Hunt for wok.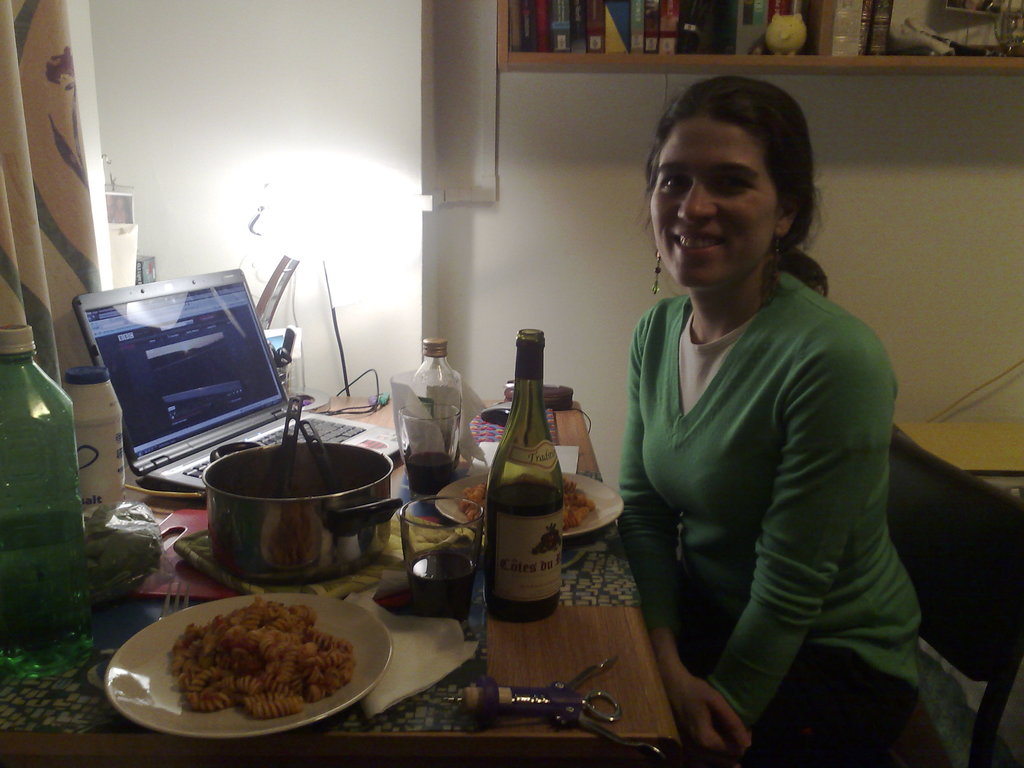
Hunted down at rect(175, 445, 391, 584).
